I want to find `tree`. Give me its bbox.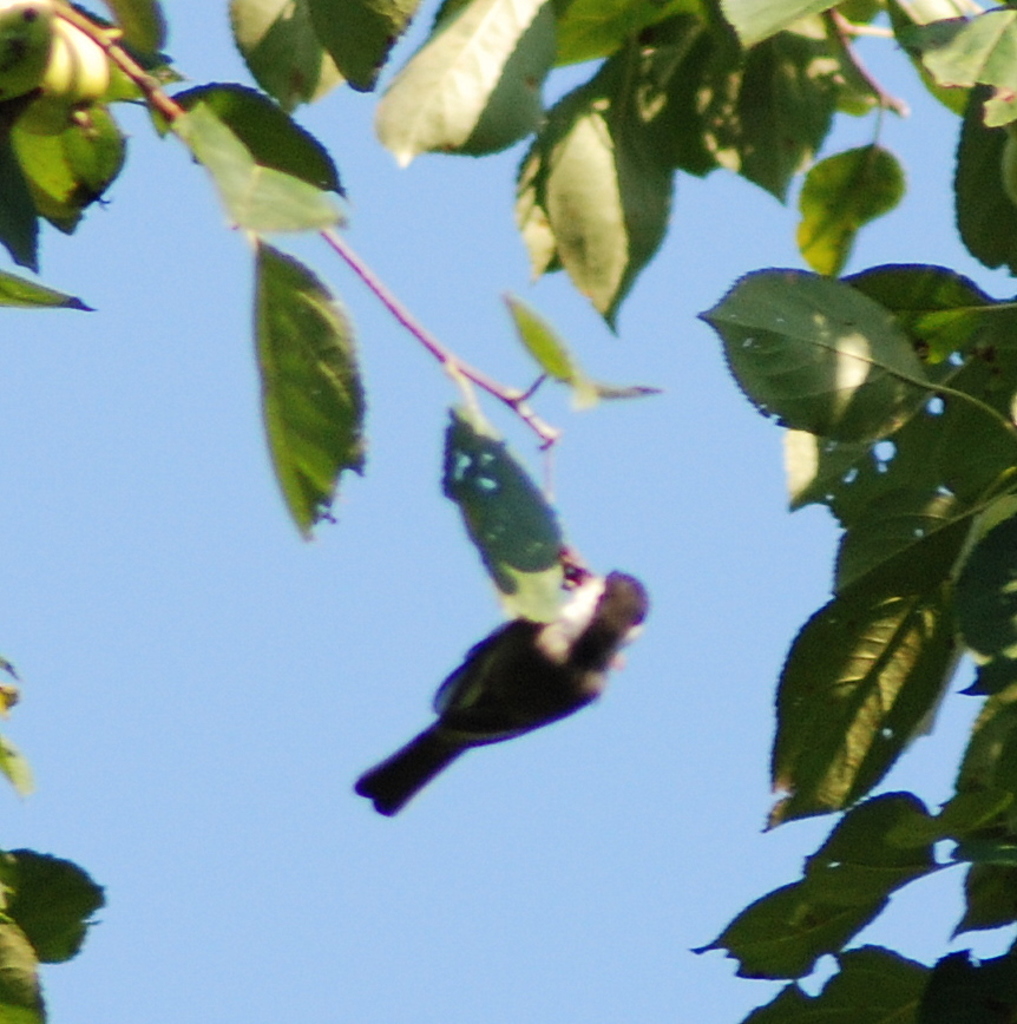
(0, 0, 1016, 1023).
